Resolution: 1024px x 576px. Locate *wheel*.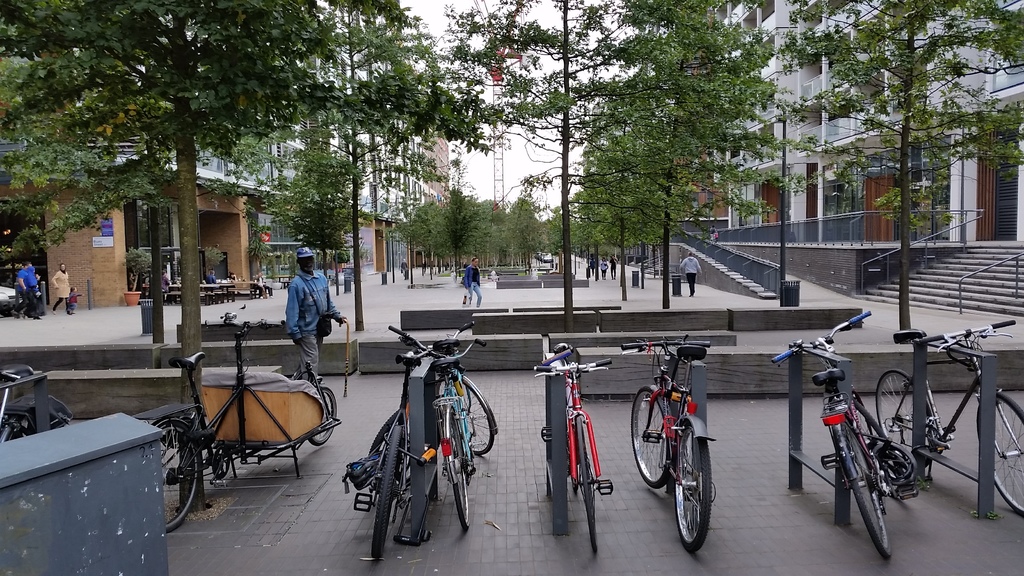
x1=977 y1=389 x2=1023 y2=520.
